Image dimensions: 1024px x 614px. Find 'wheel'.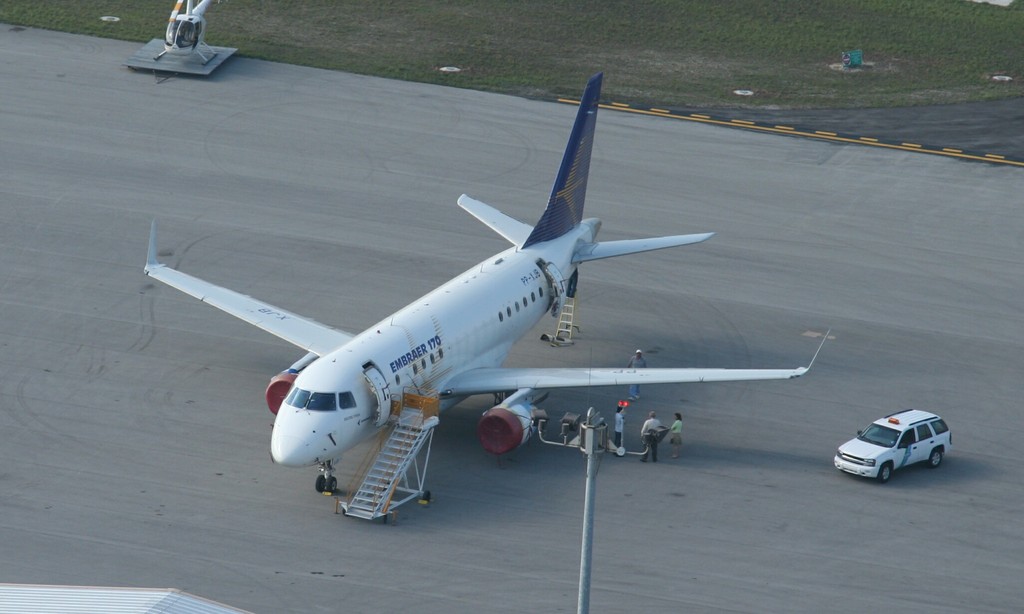
Rect(929, 446, 940, 468).
